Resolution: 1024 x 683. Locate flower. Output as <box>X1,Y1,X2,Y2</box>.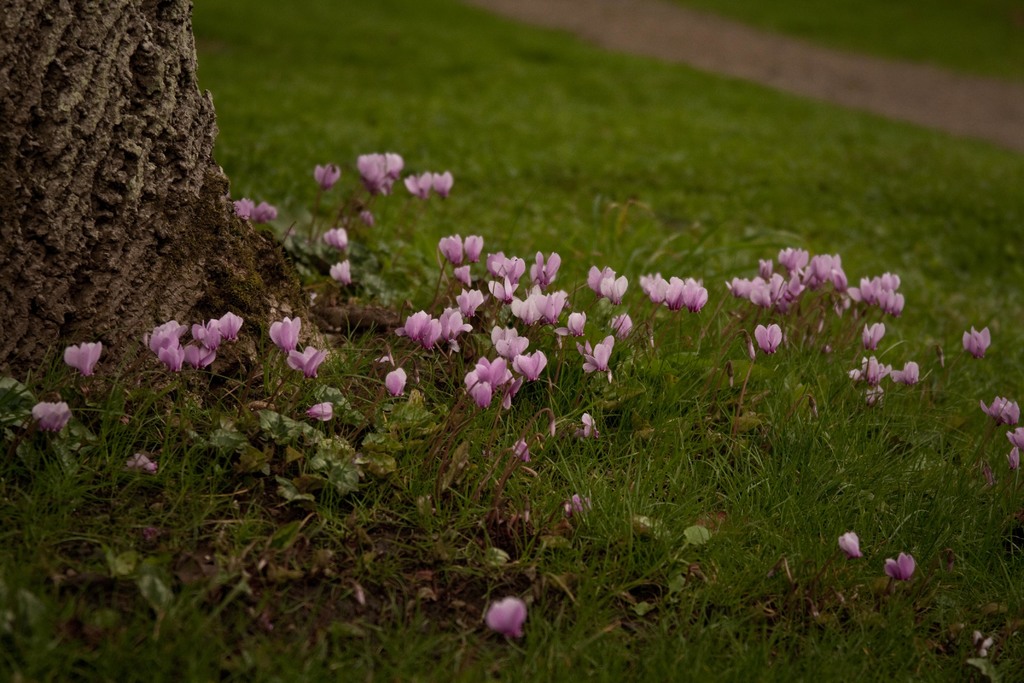
<box>384,361,406,394</box>.
